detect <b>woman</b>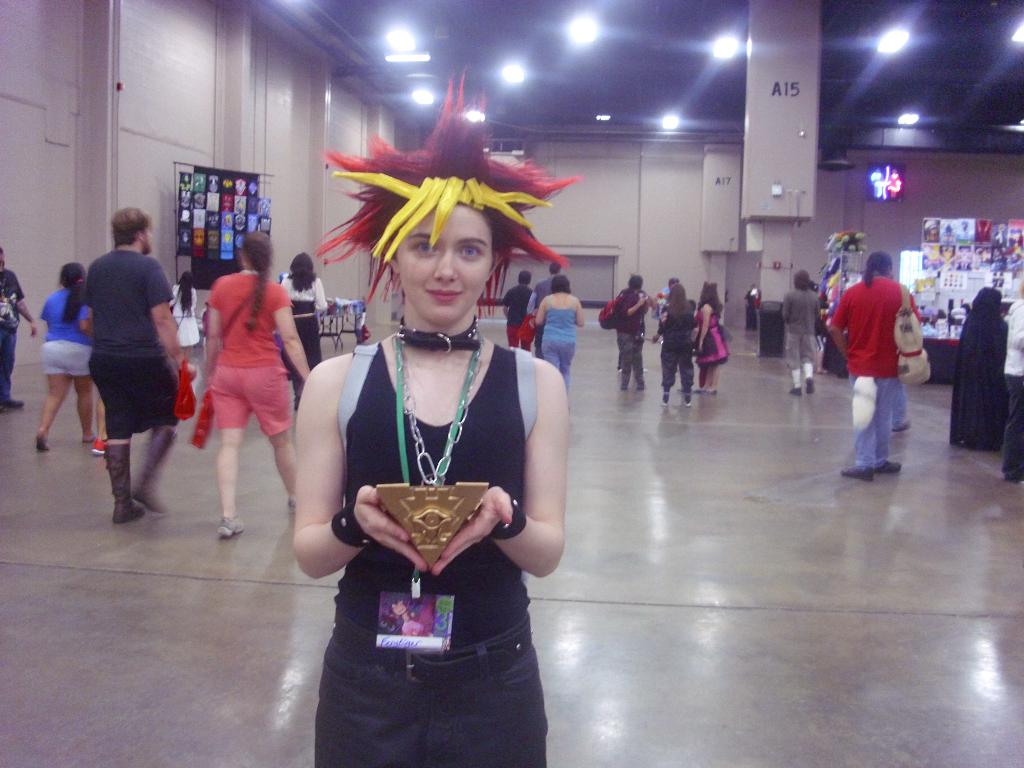
crop(530, 274, 583, 390)
